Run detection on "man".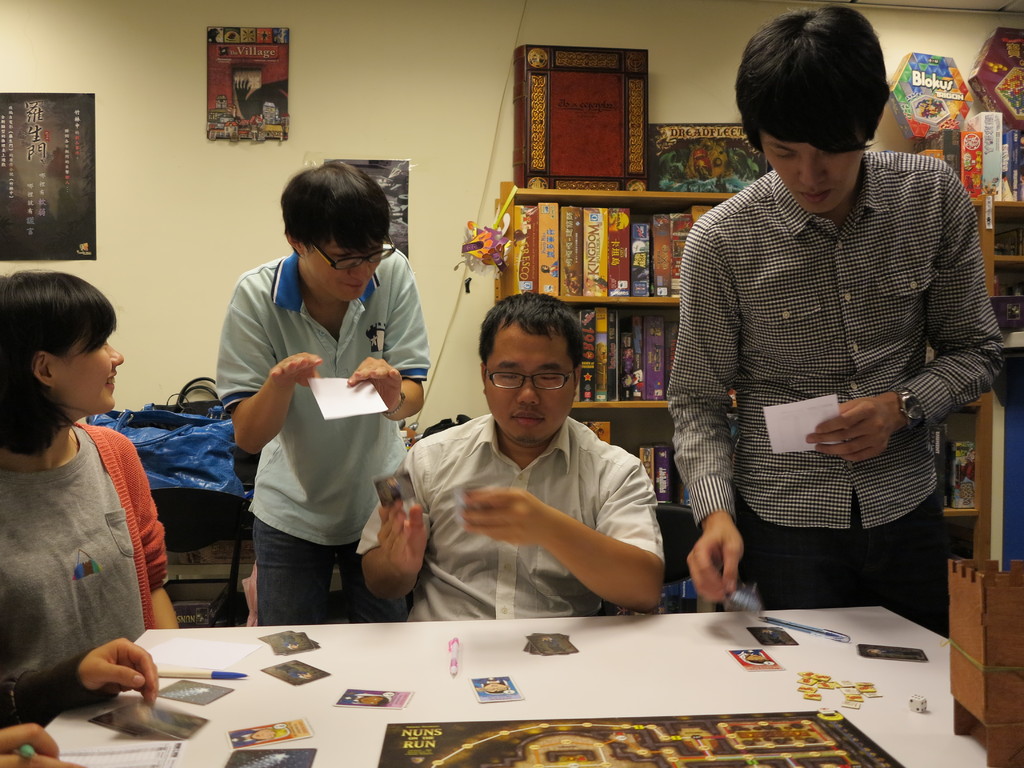
Result: select_region(197, 186, 428, 643).
